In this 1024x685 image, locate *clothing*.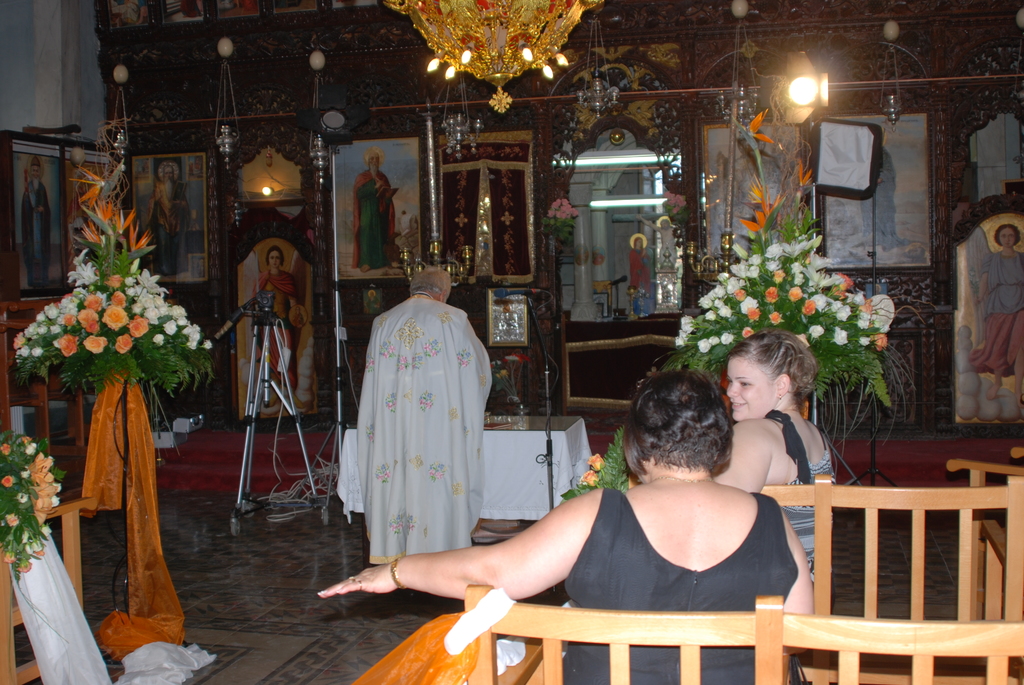
Bounding box: rect(349, 168, 397, 275).
